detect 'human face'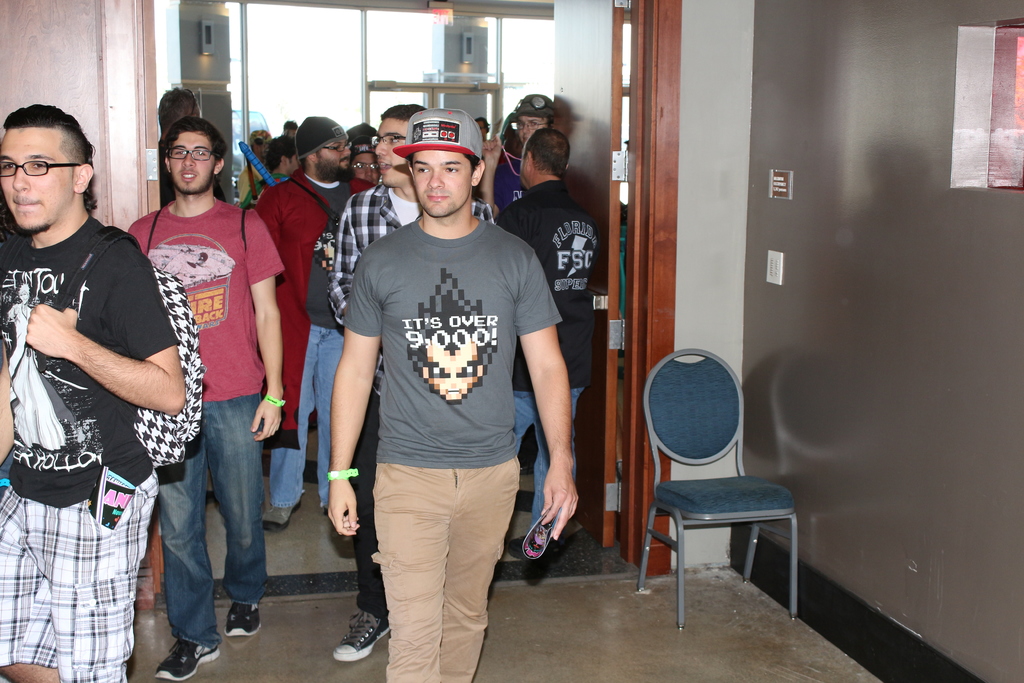
(left=417, top=145, right=474, bottom=211)
